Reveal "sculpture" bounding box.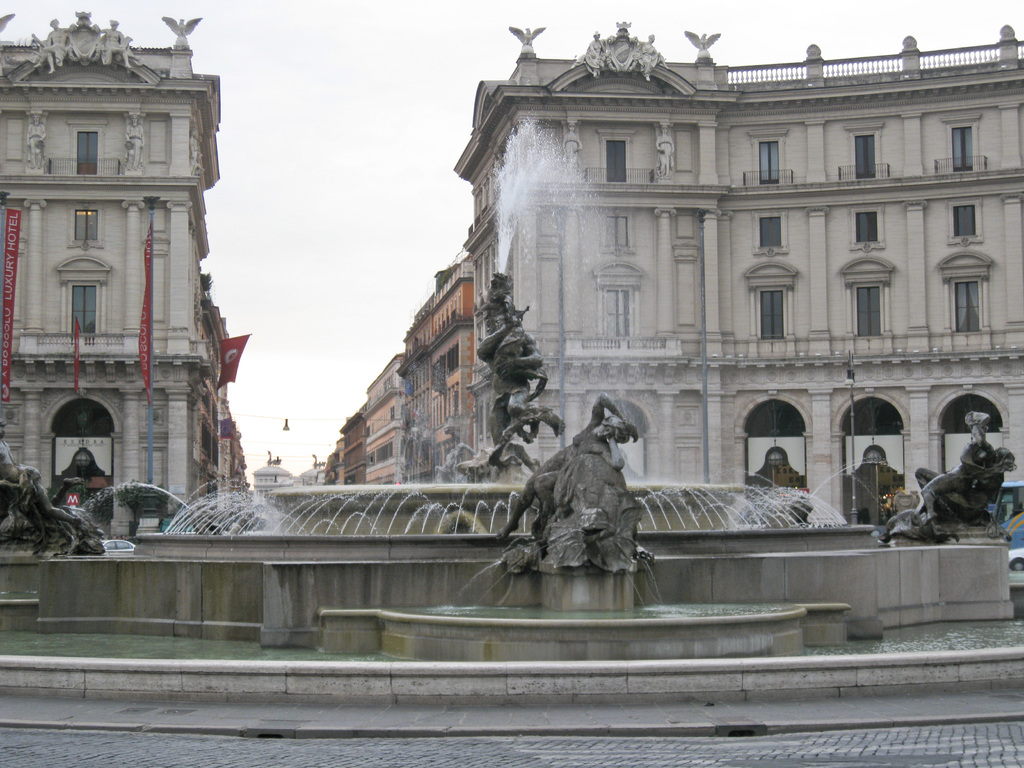
Revealed: l=0, t=454, r=112, b=559.
